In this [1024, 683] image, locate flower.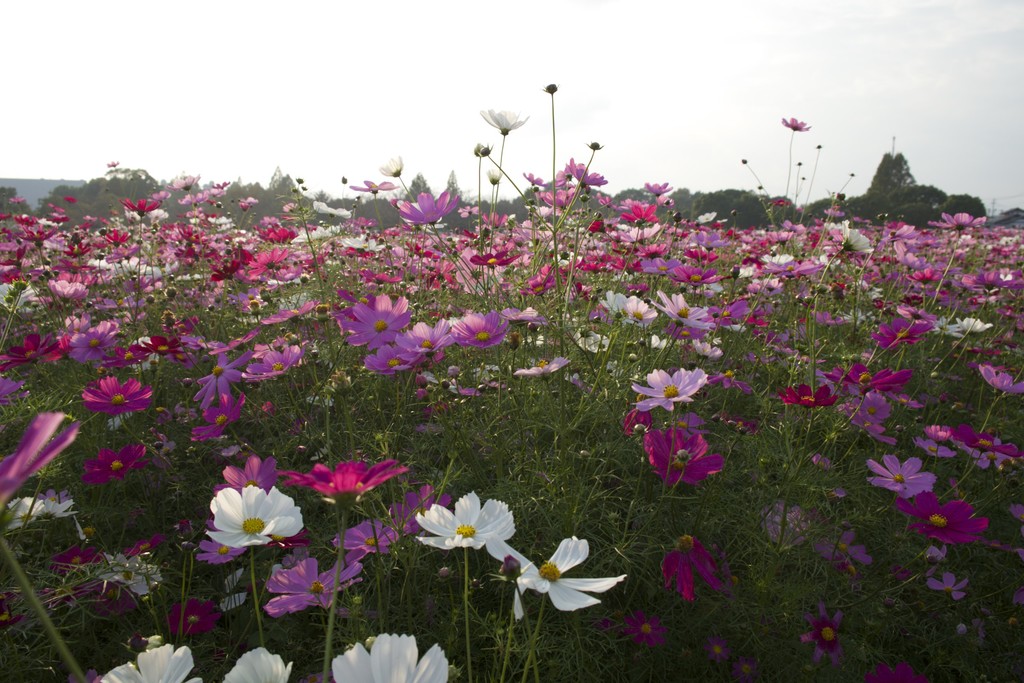
Bounding box: l=1007, t=502, r=1023, b=525.
